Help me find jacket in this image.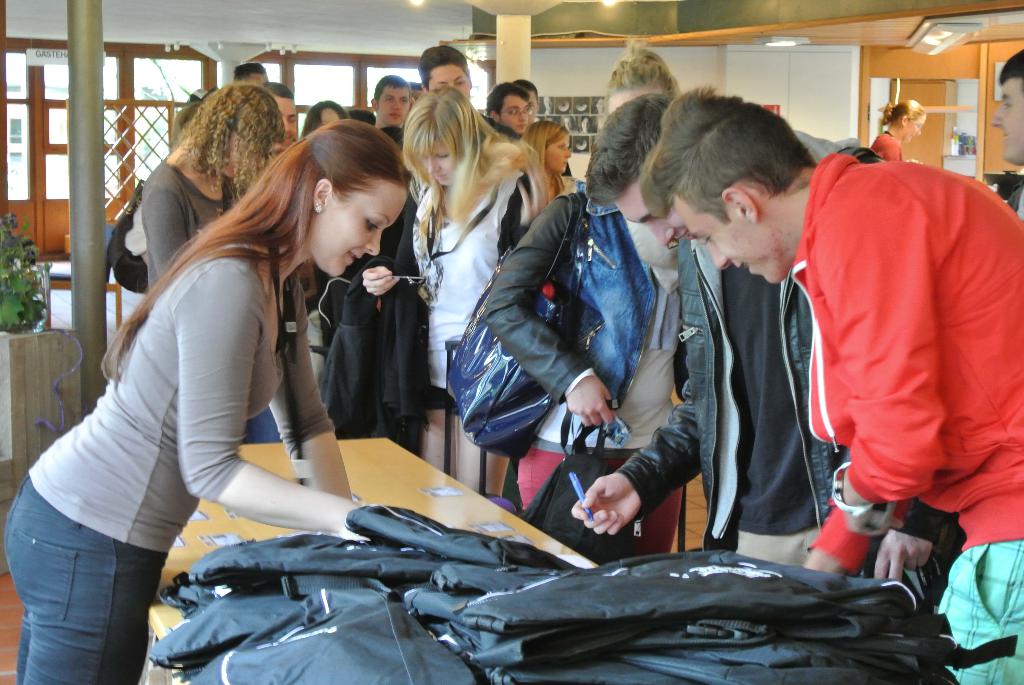
Found it: bbox=(317, 198, 449, 445).
